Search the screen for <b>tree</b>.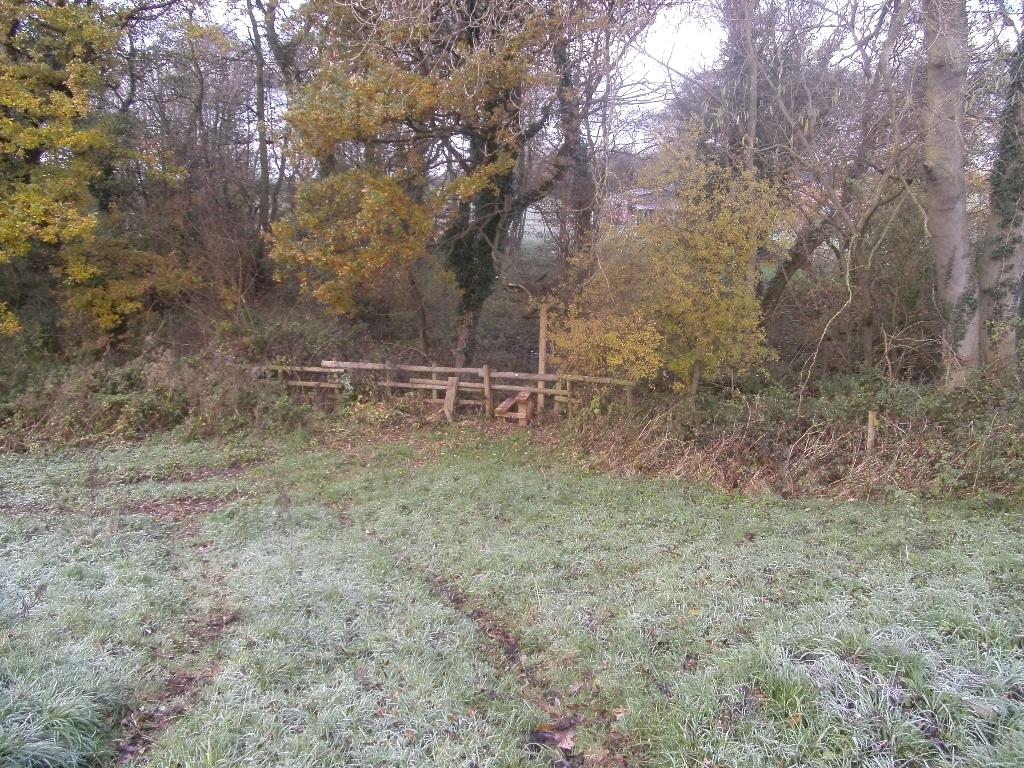
Found at 665/0/849/358.
